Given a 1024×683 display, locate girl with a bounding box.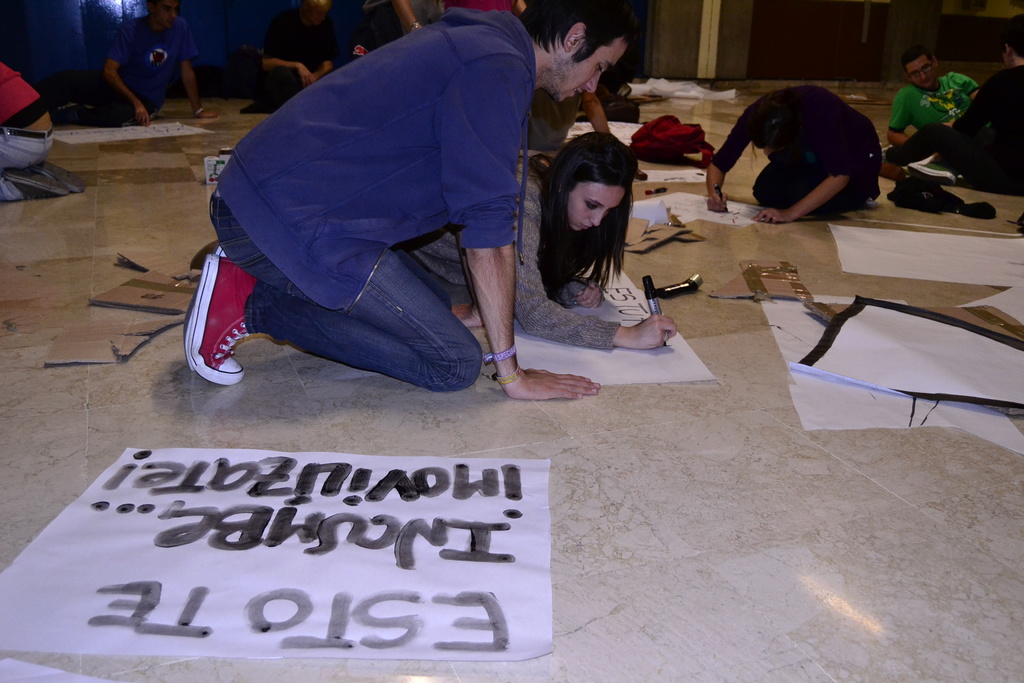
Located: left=399, top=128, right=680, bottom=348.
